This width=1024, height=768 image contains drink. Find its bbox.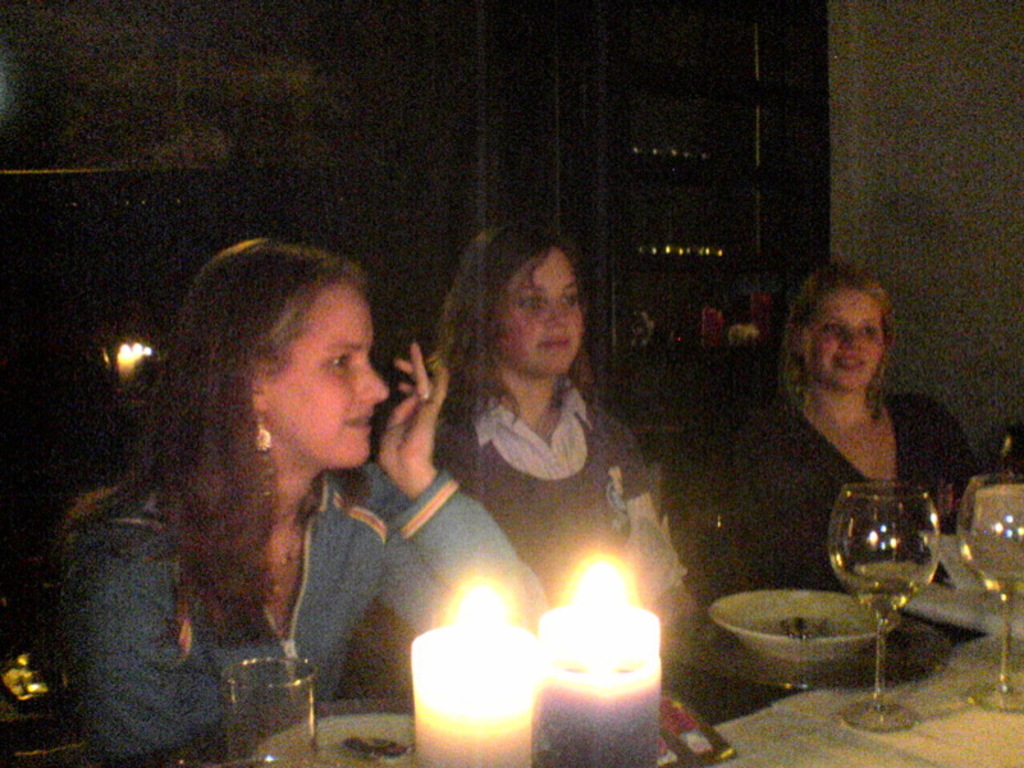
l=851, t=577, r=923, b=614.
